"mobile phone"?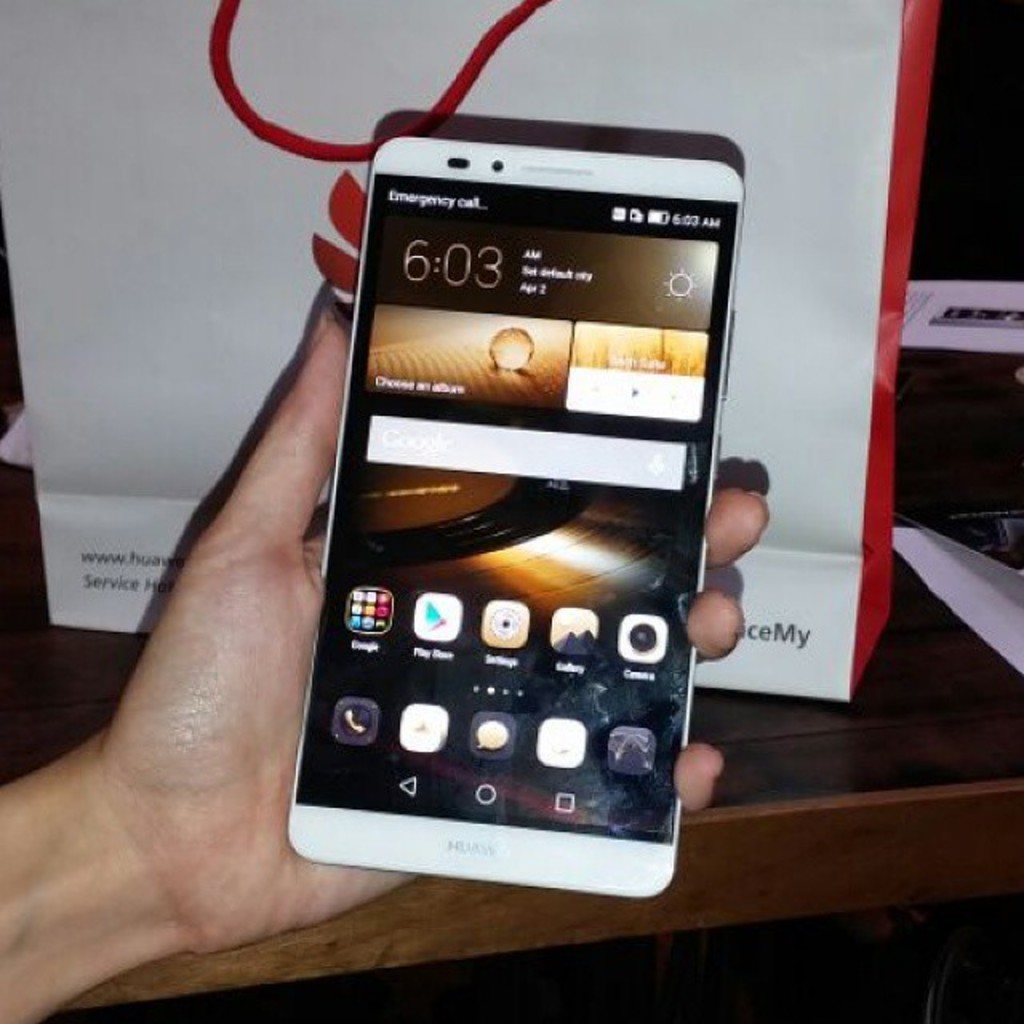
[left=259, top=64, right=749, bottom=923]
